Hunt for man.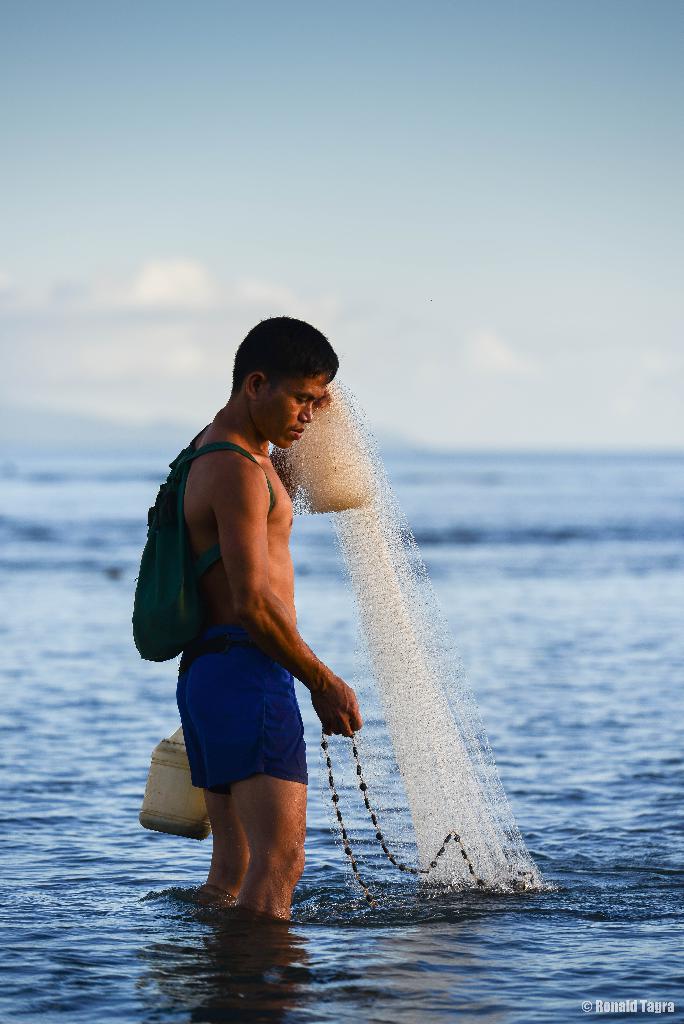
Hunted down at (151, 328, 395, 922).
